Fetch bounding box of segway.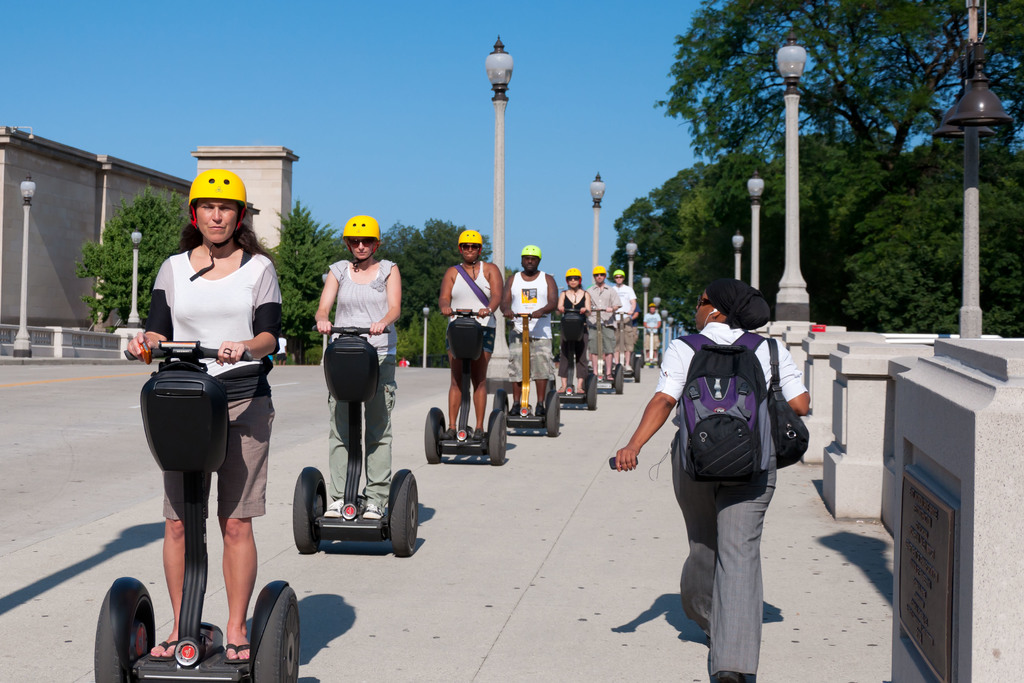
Bbox: {"x1": 491, "y1": 309, "x2": 558, "y2": 433}.
